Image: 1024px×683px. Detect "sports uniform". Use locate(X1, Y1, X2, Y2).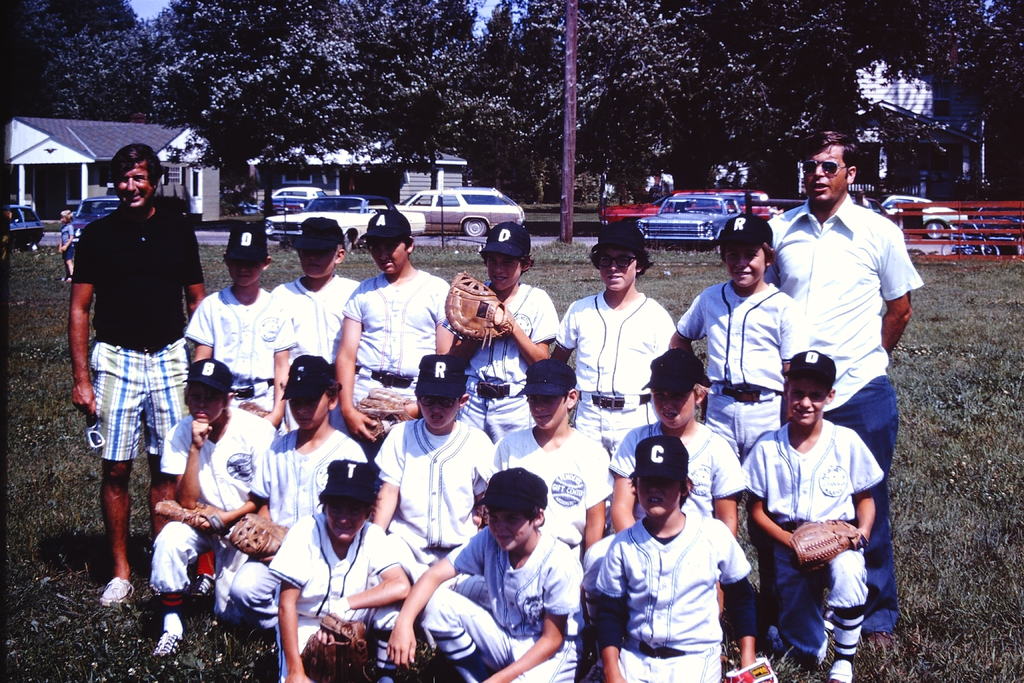
locate(173, 294, 286, 395).
